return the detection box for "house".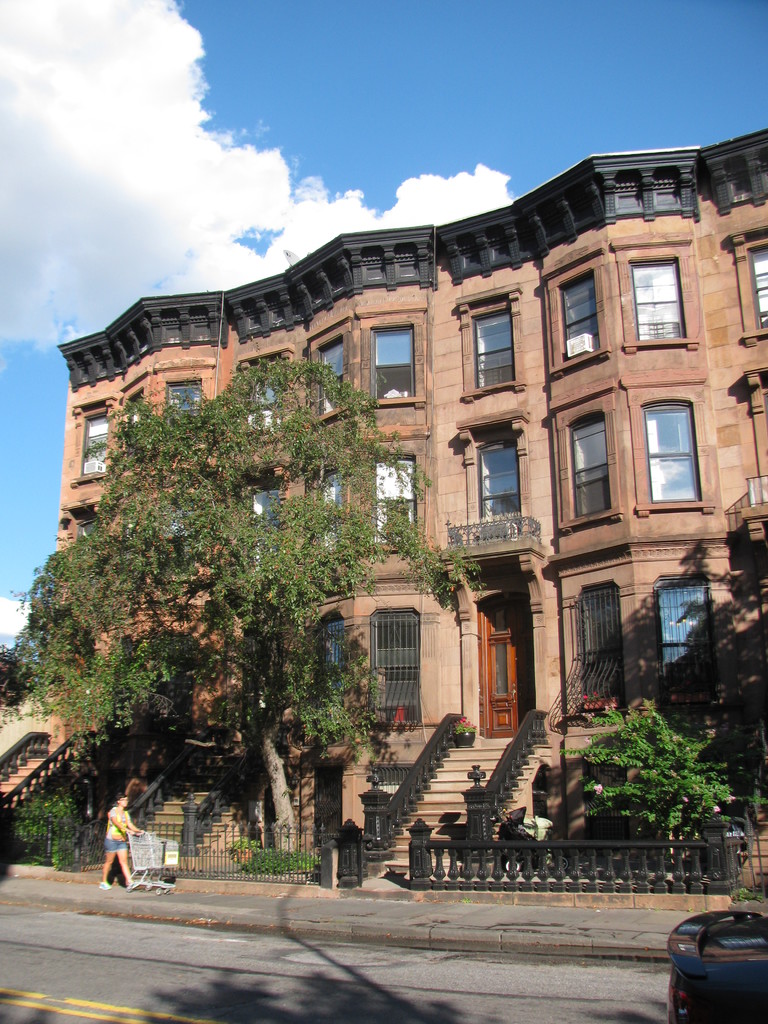
BBox(0, 136, 767, 874).
